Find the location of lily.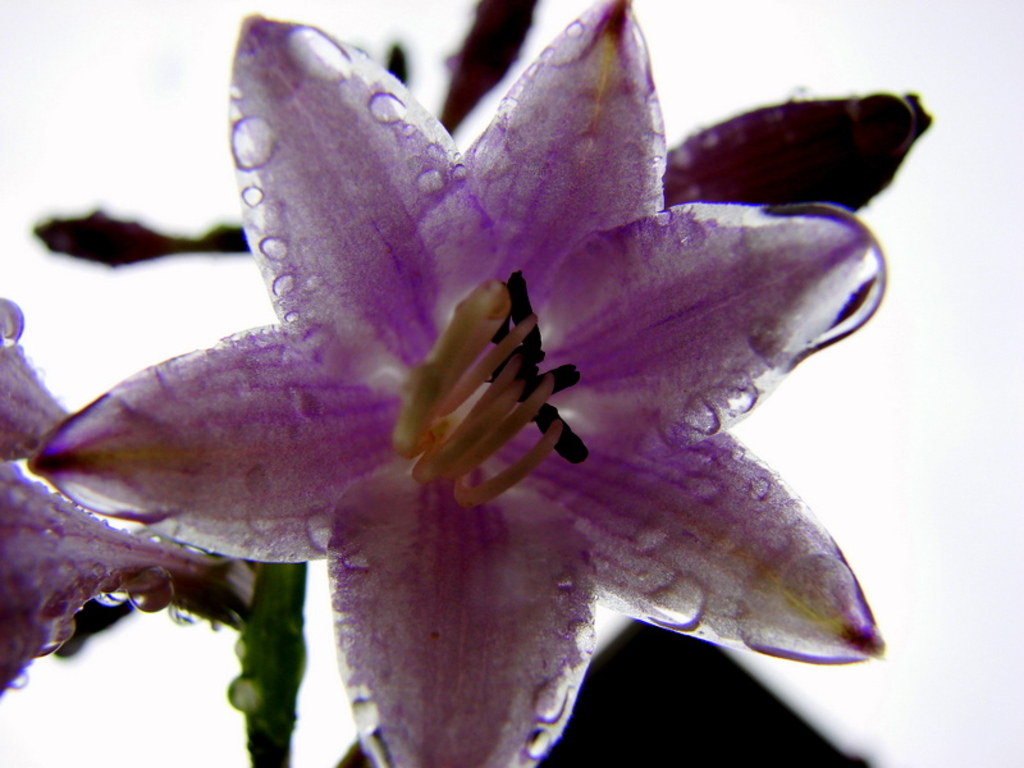
Location: 28, 0, 886, 767.
